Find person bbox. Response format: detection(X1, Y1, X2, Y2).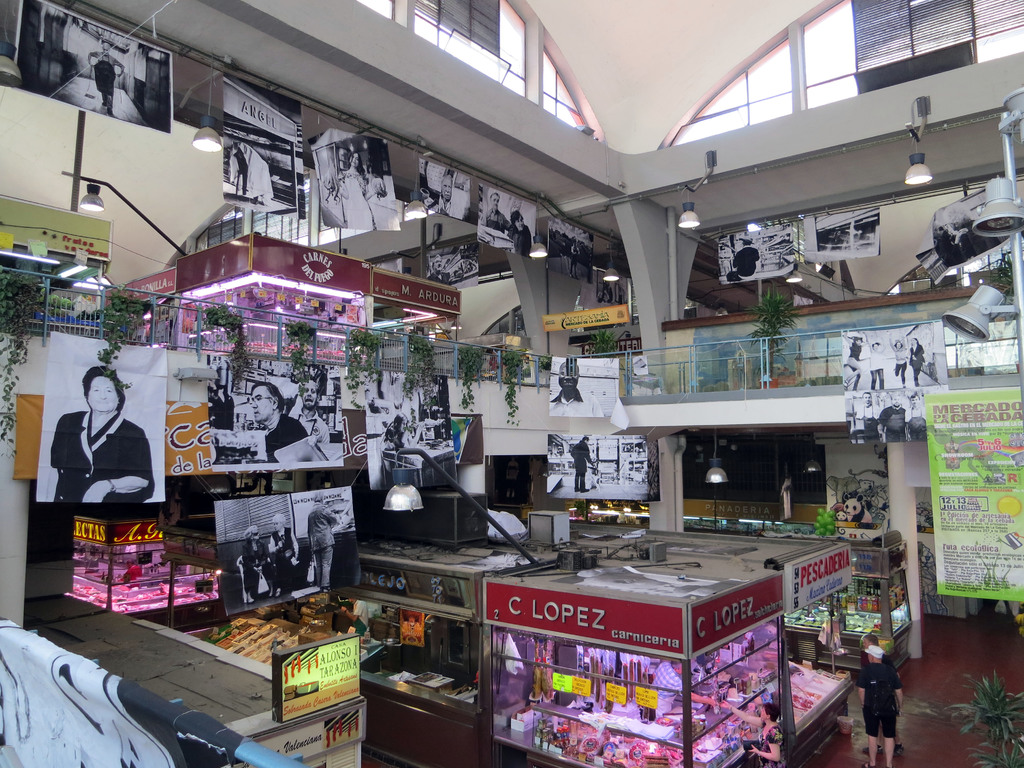
detection(854, 628, 910, 767).
